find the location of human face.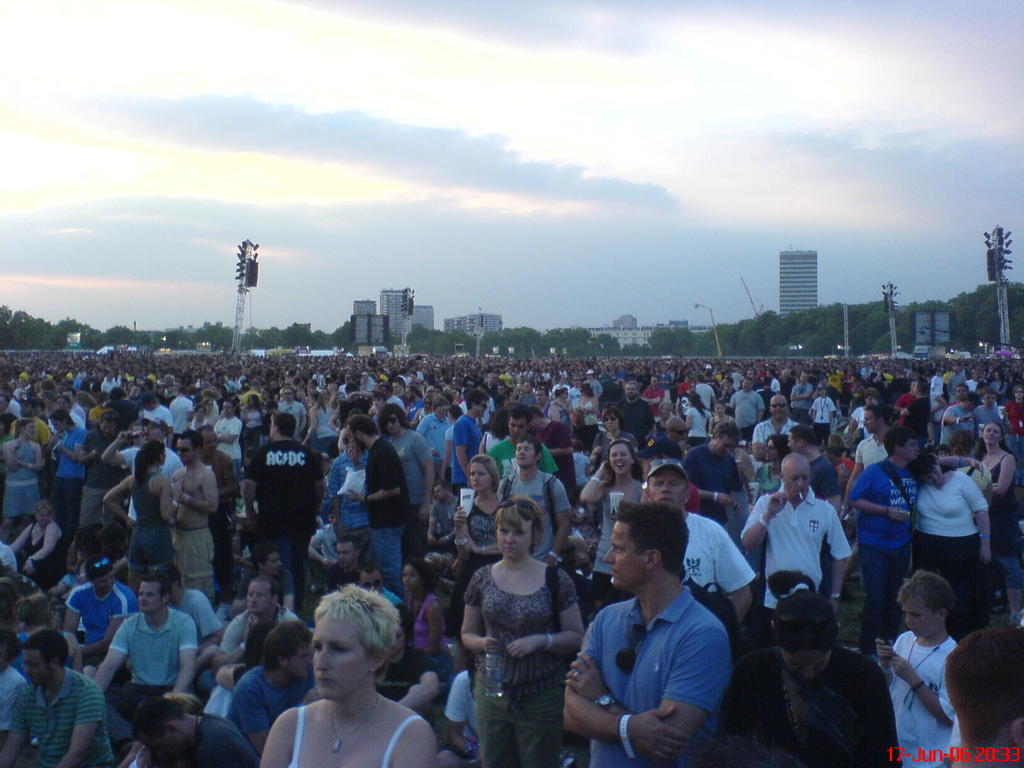
Location: select_region(984, 392, 994, 404).
